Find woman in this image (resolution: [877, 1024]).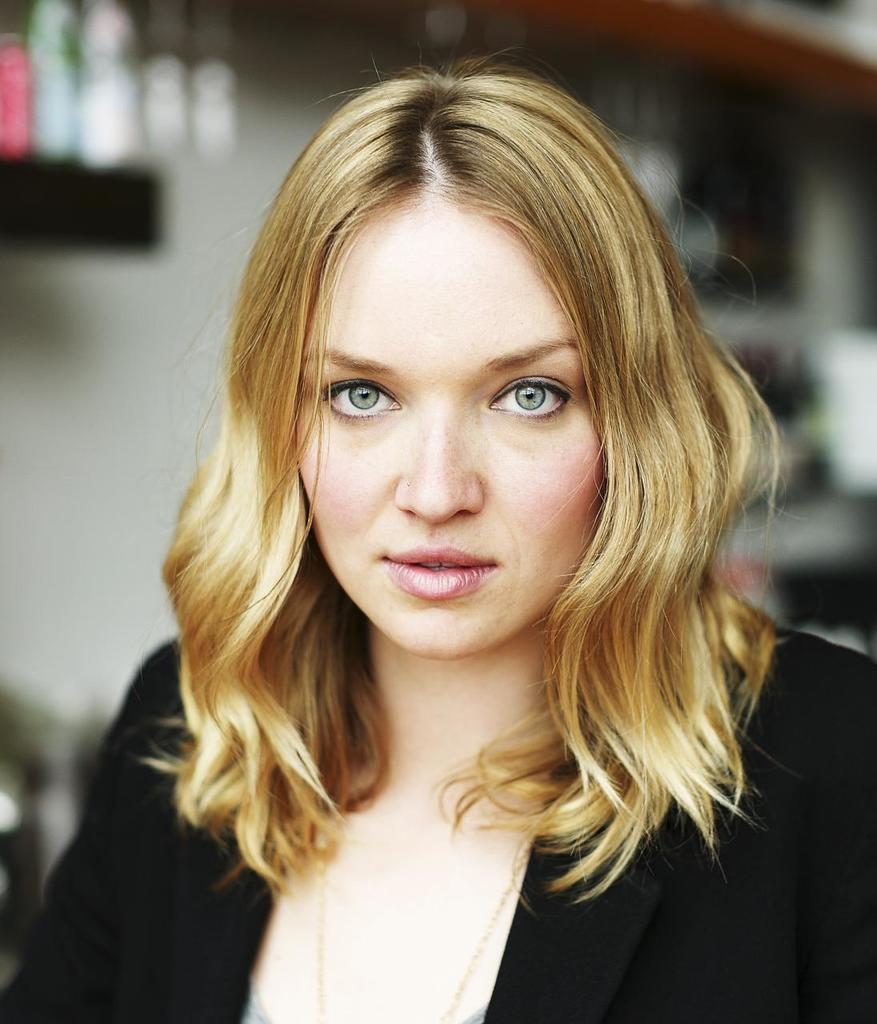
crop(0, 62, 876, 1023).
